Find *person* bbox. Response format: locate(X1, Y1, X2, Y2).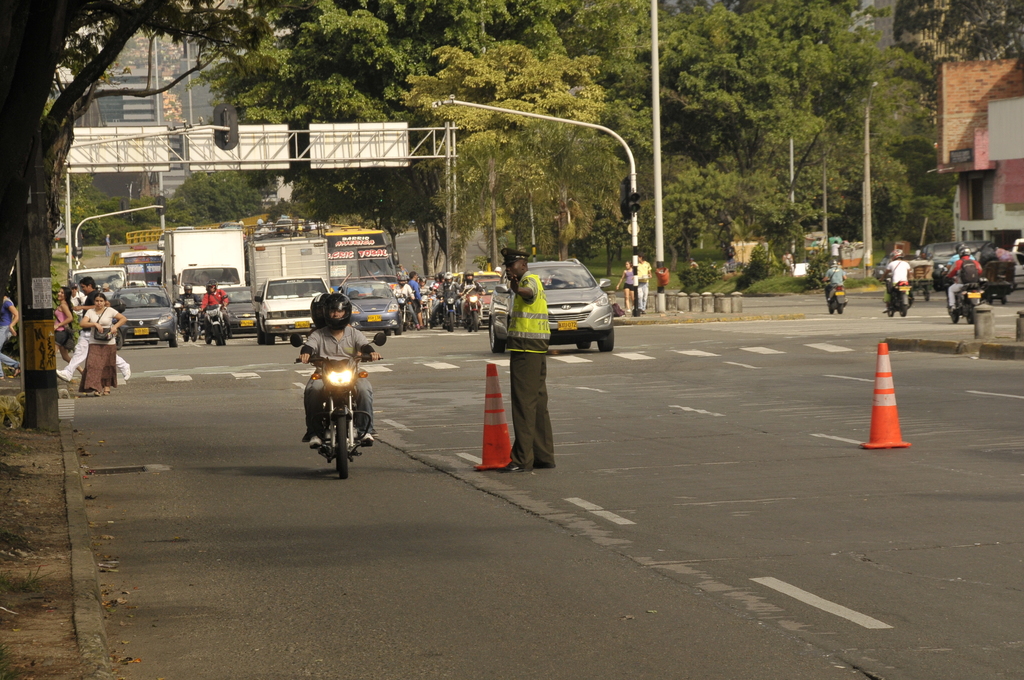
locate(941, 249, 981, 316).
